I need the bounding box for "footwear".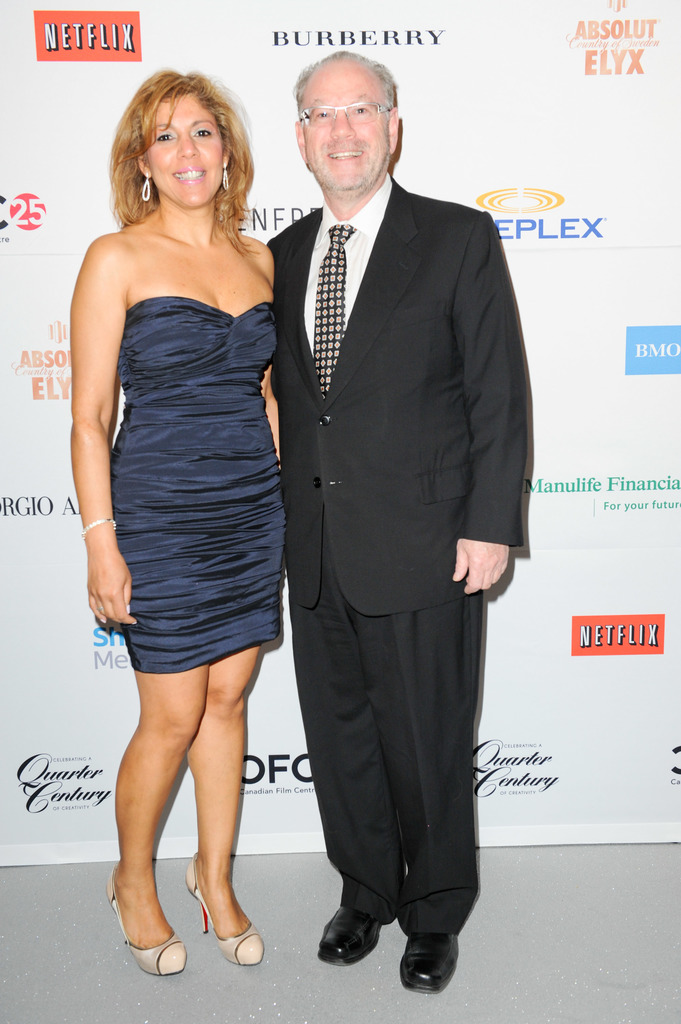
Here it is: Rect(105, 862, 198, 972).
